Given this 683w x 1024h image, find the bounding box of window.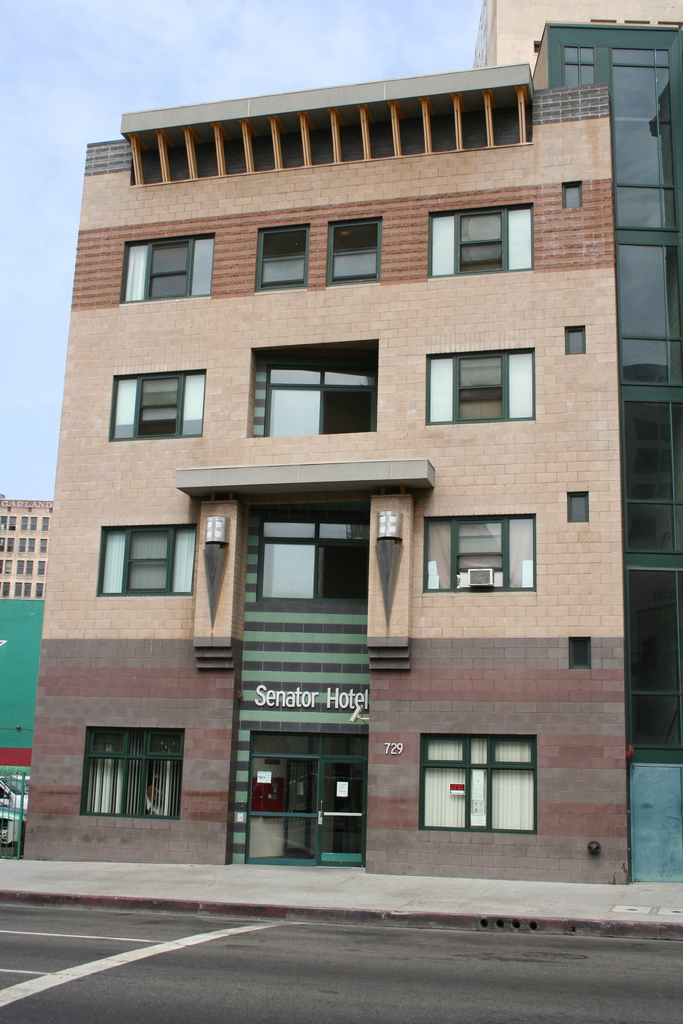
260/225/302/287.
